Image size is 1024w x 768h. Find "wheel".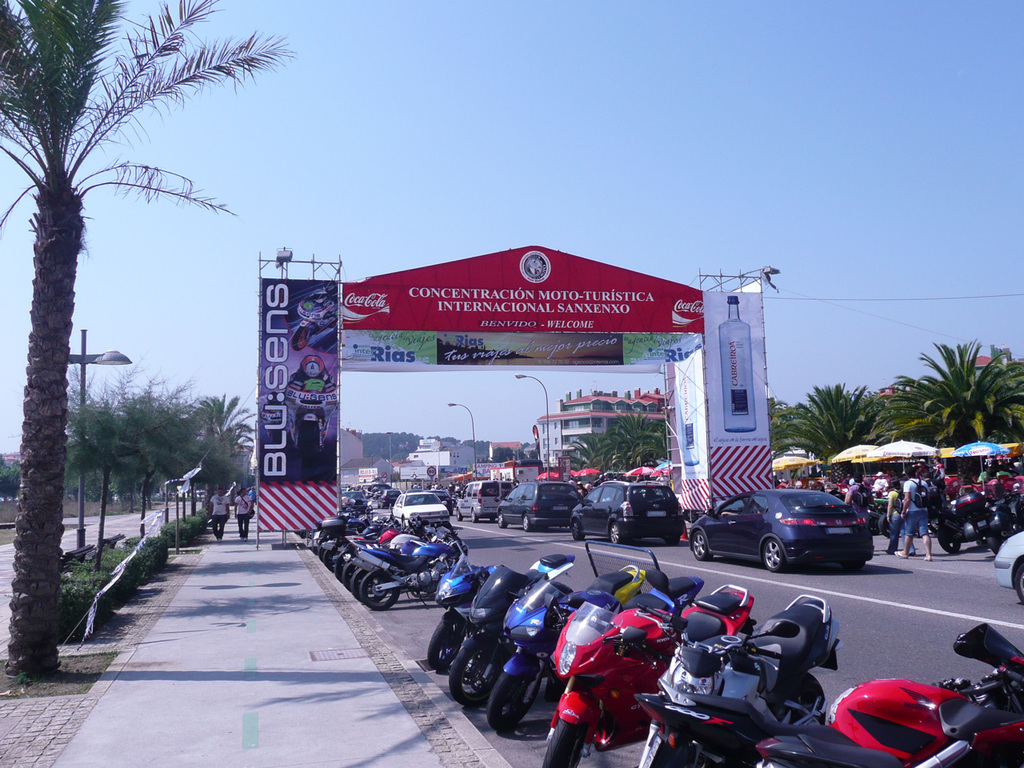
bbox(450, 630, 504, 704).
